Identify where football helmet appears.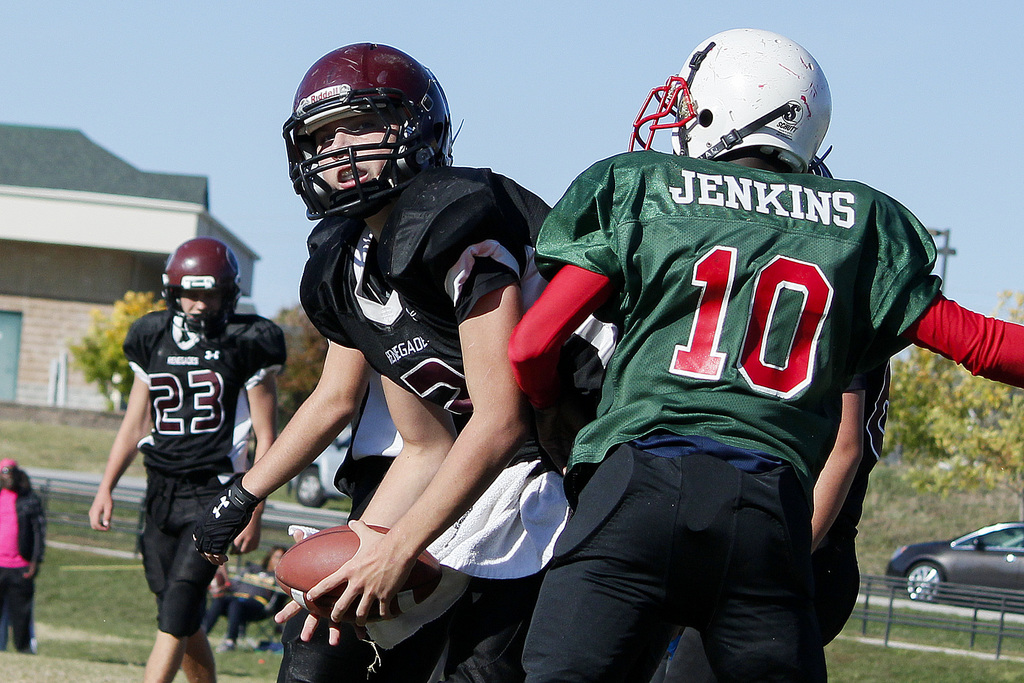
Appears at x1=628, y1=26, x2=829, y2=177.
